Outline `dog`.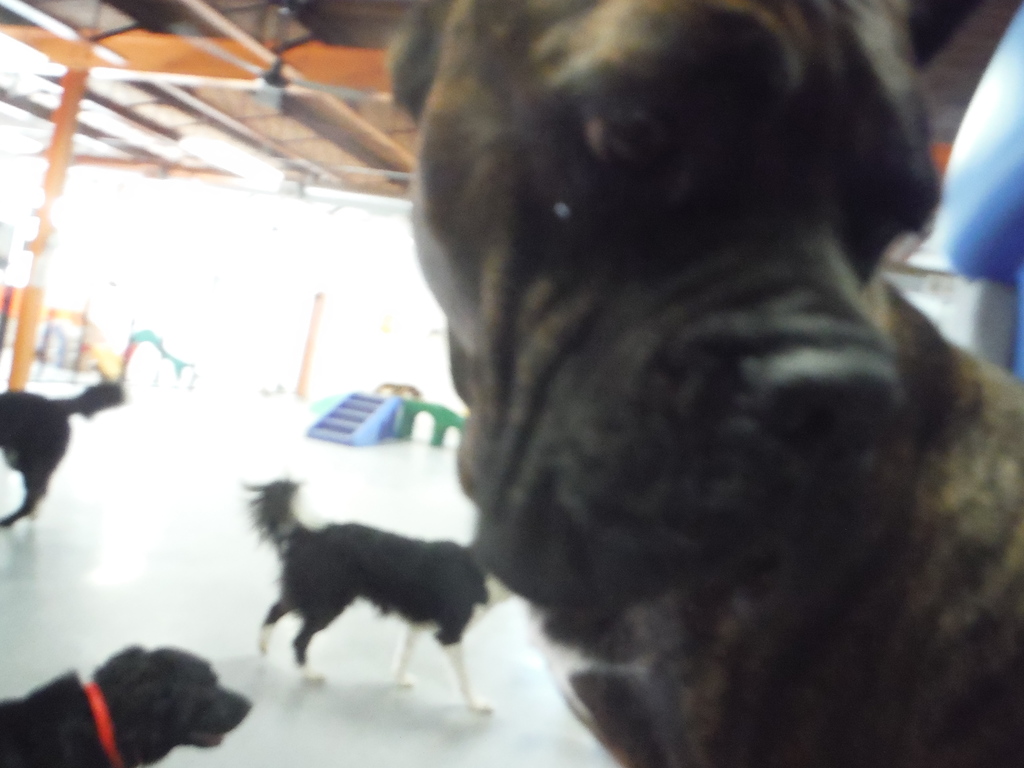
Outline: x1=1, y1=640, x2=246, y2=767.
